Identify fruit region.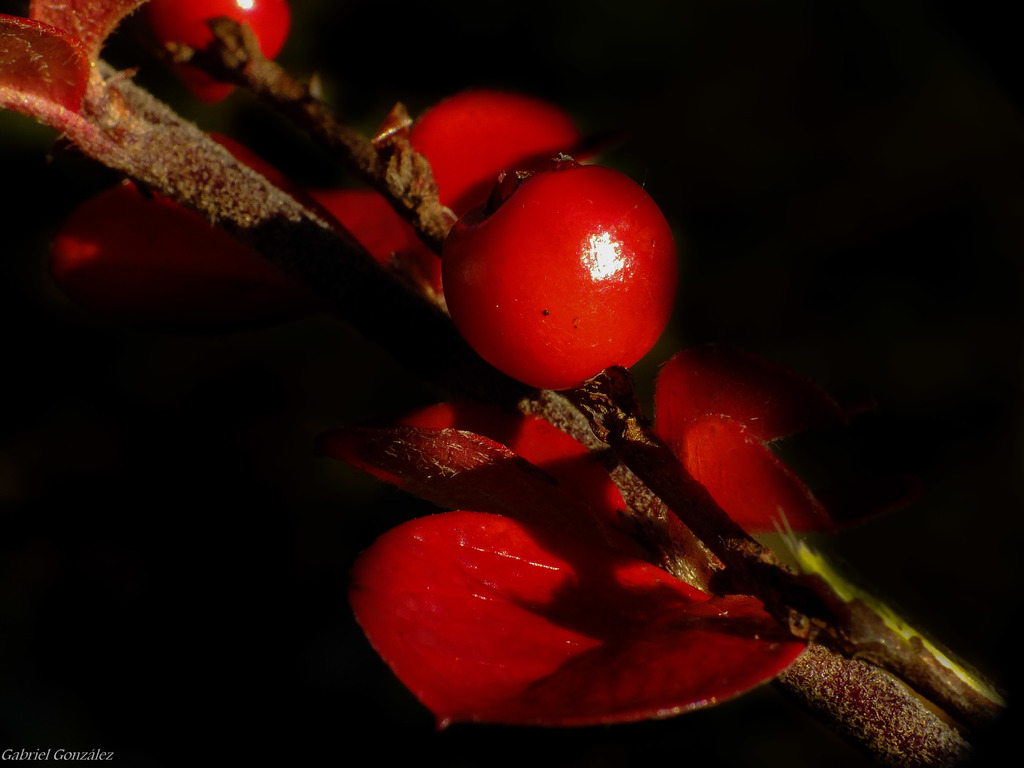
Region: rect(444, 153, 676, 388).
